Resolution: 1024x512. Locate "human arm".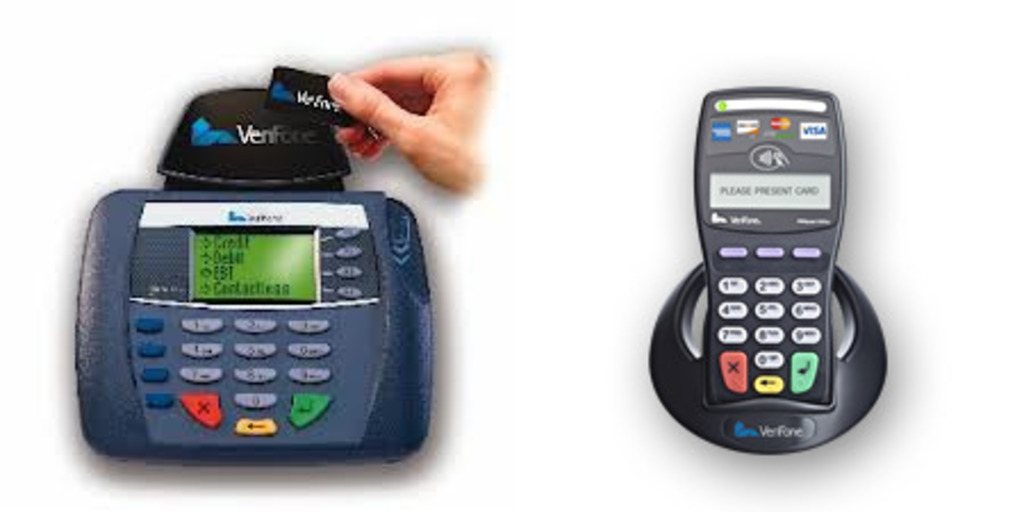
339 57 510 198.
